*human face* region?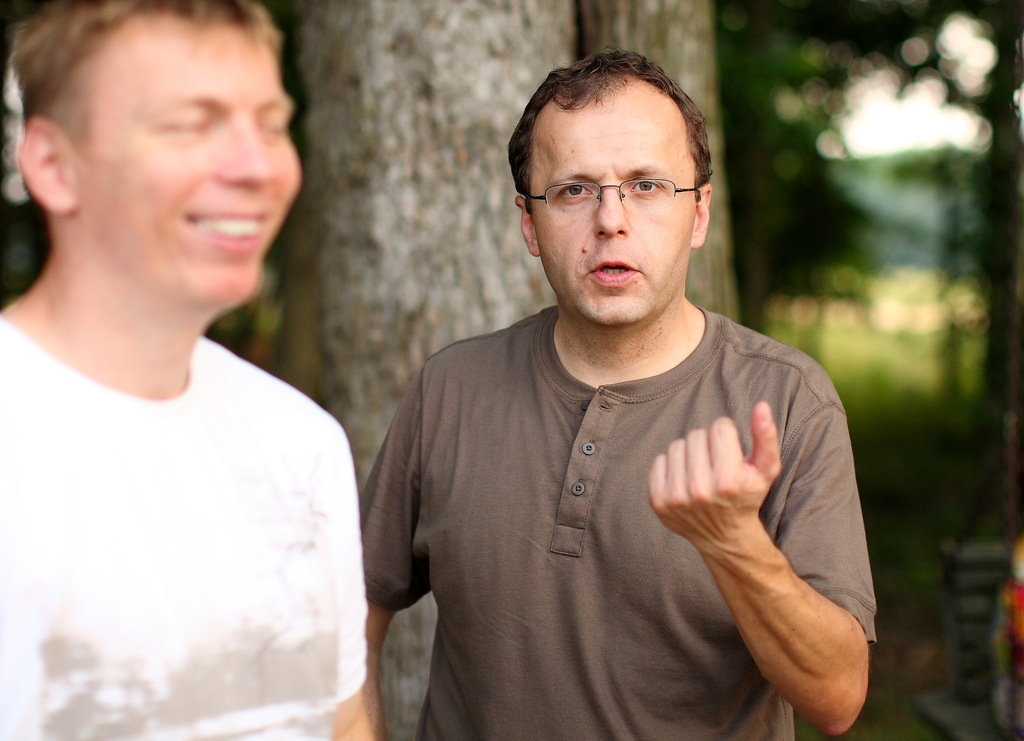
<region>532, 100, 693, 326</region>
